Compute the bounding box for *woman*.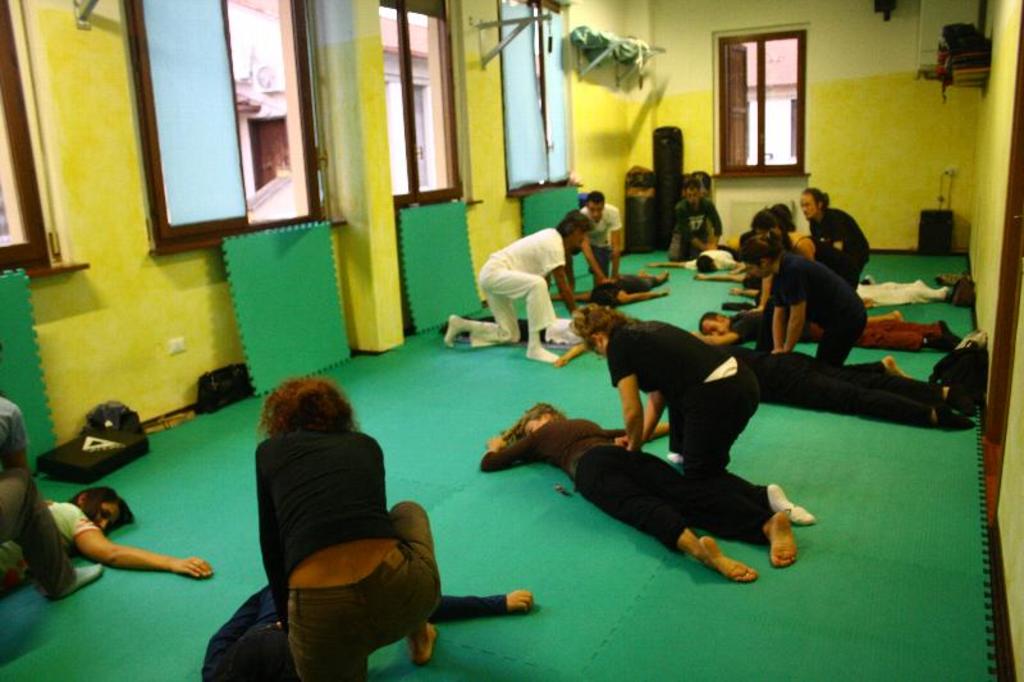
[227,347,442,673].
